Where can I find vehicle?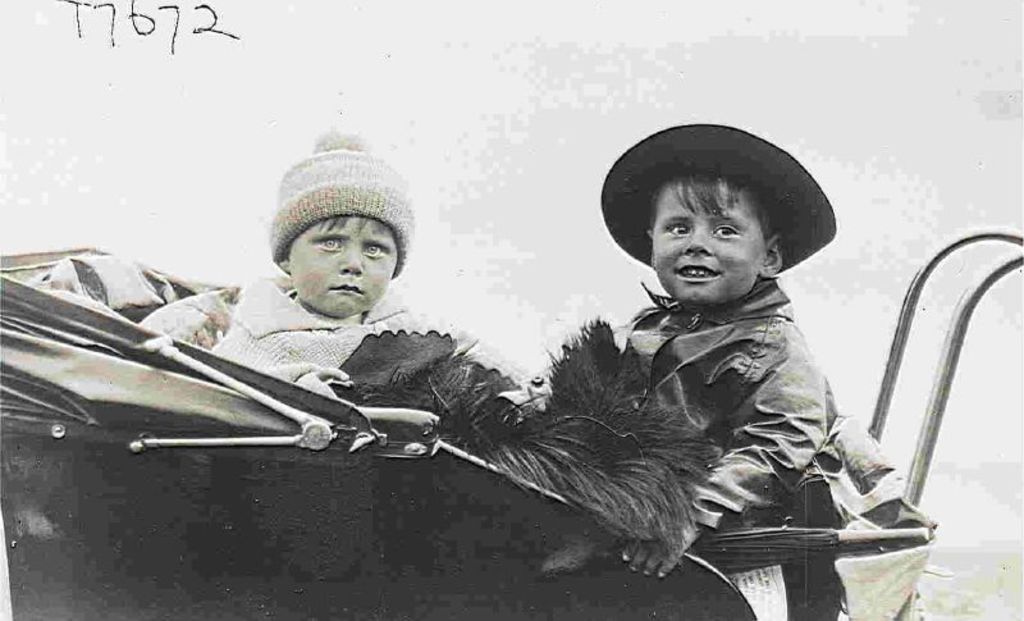
You can find it at [x1=0, y1=225, x2=1023, y2=620].
